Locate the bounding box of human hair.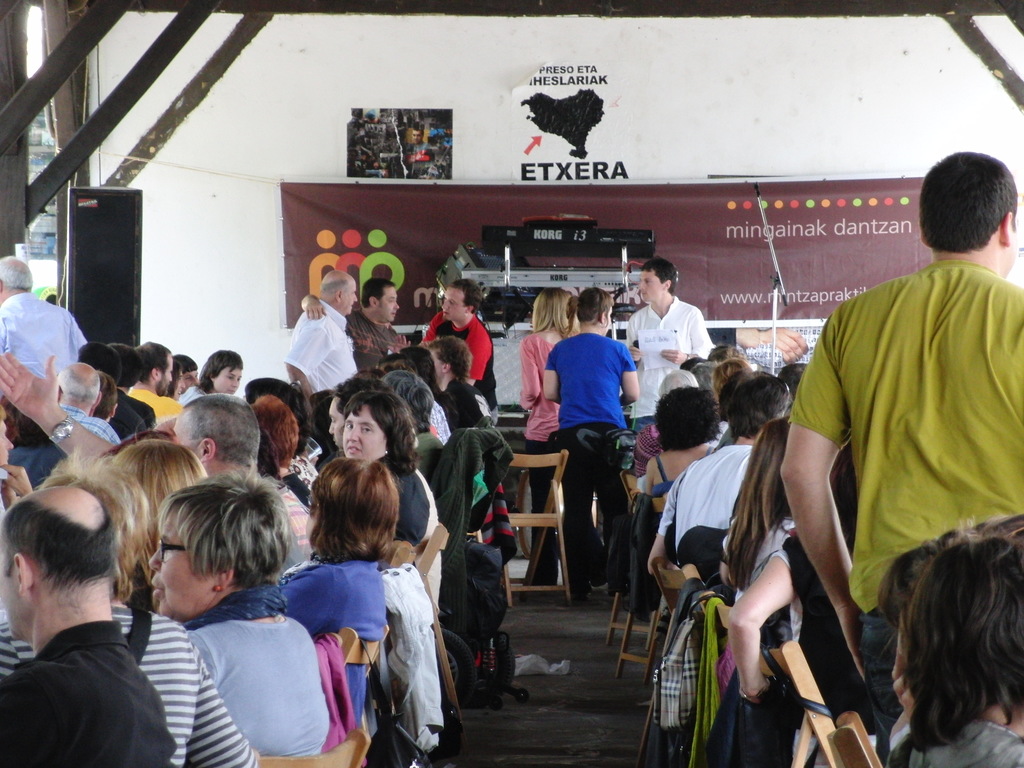
Bounding box: Rect(715, 367, 781, 445).
